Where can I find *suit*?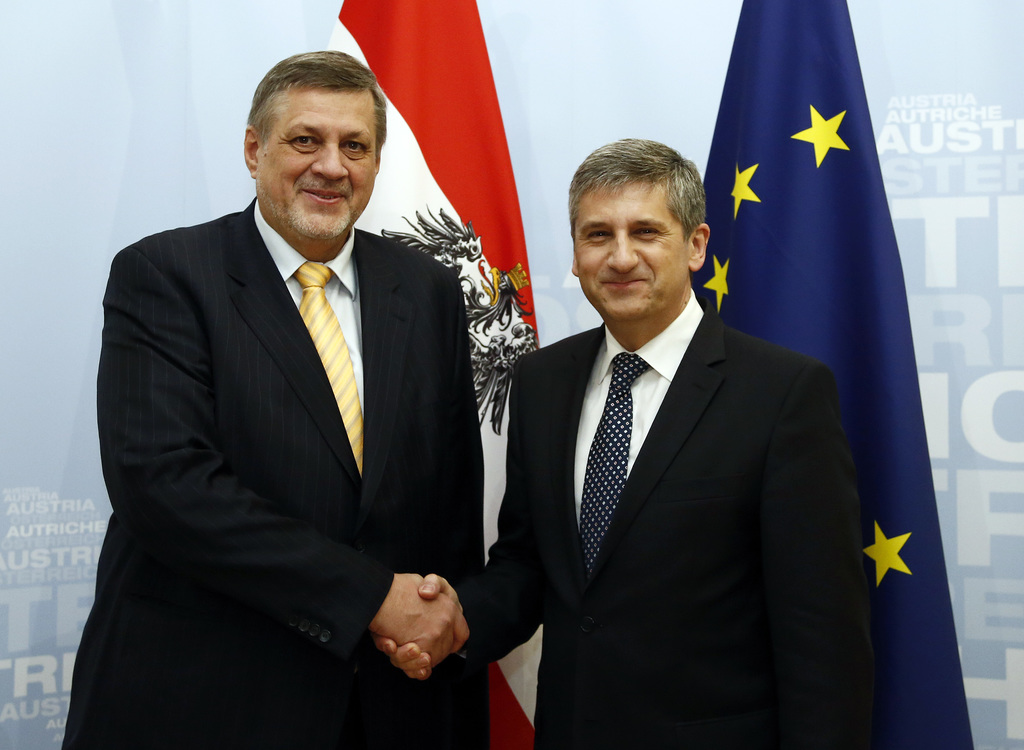
You can find it at x1=448 y1=282 x2=881 y2=749.
